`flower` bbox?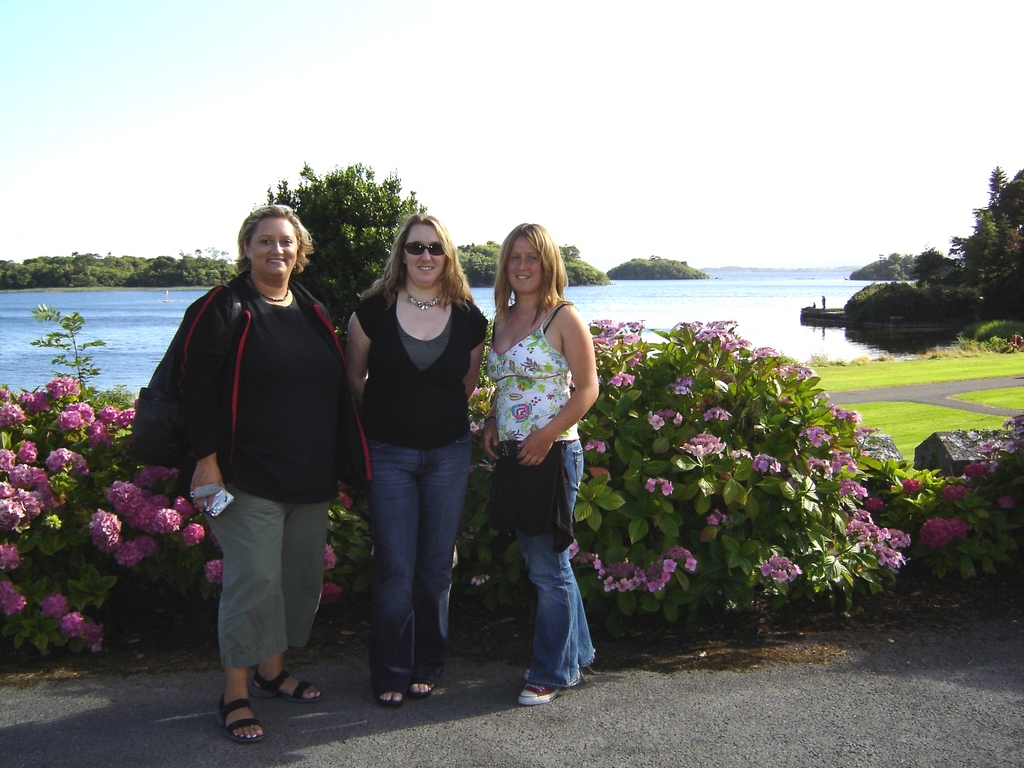
(854, 428, 872, 437)
